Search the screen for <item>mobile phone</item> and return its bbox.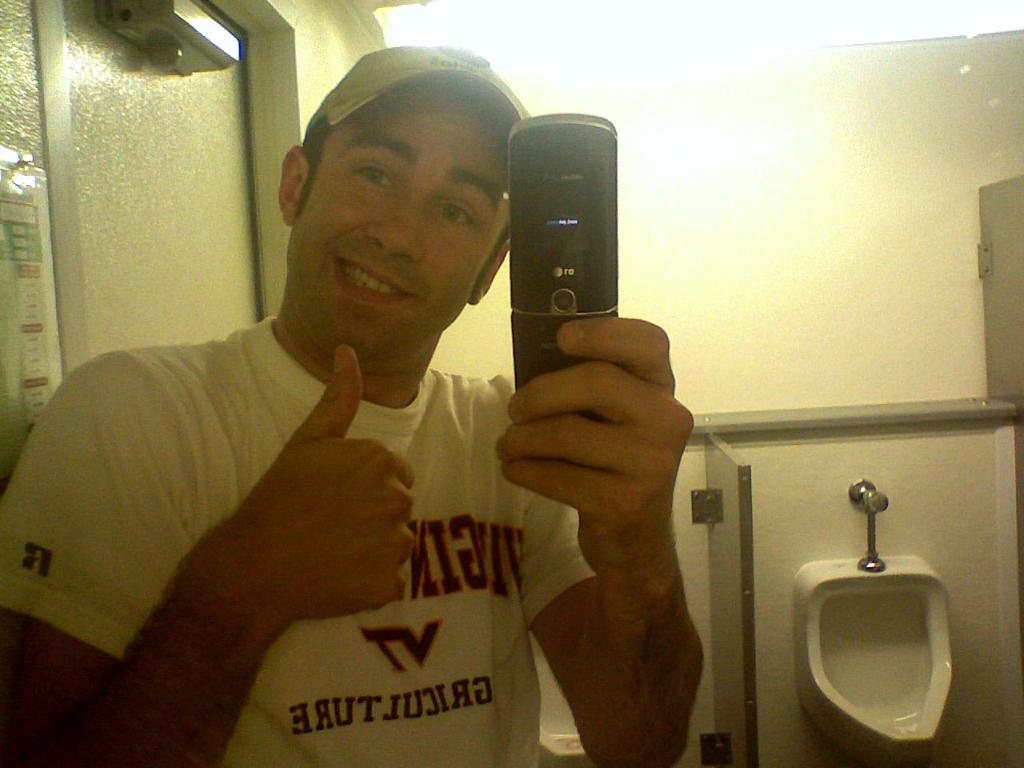
Found: 500 110 618 394.
